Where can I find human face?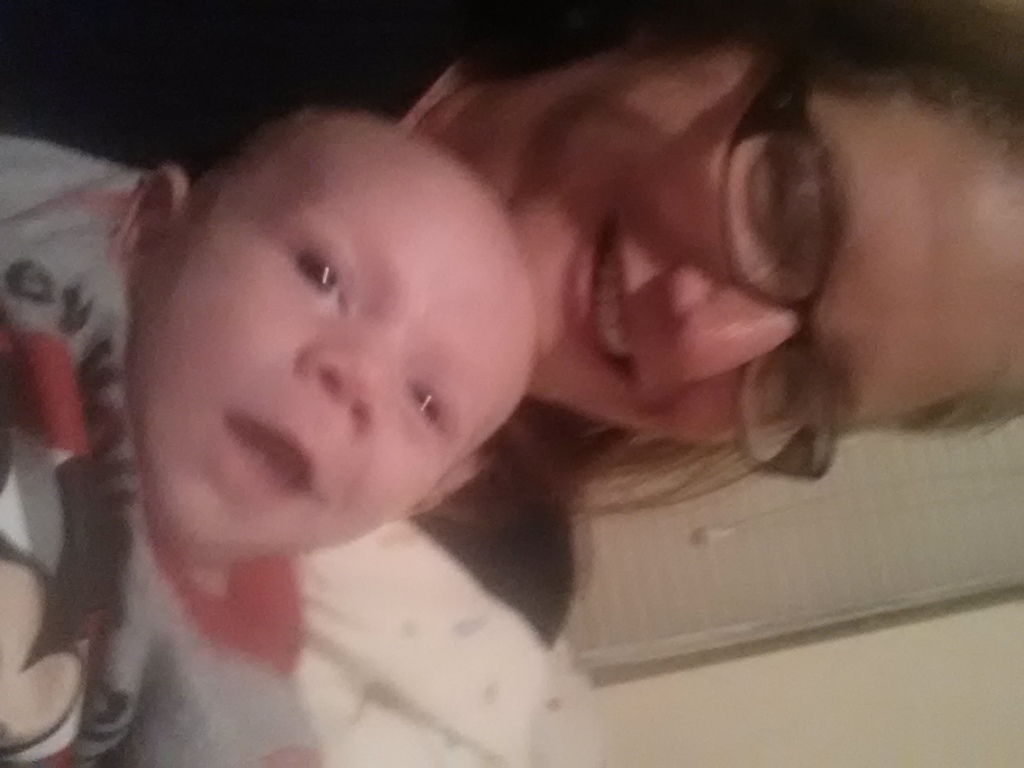
You can find it at region(139, 126, 525, 554).
